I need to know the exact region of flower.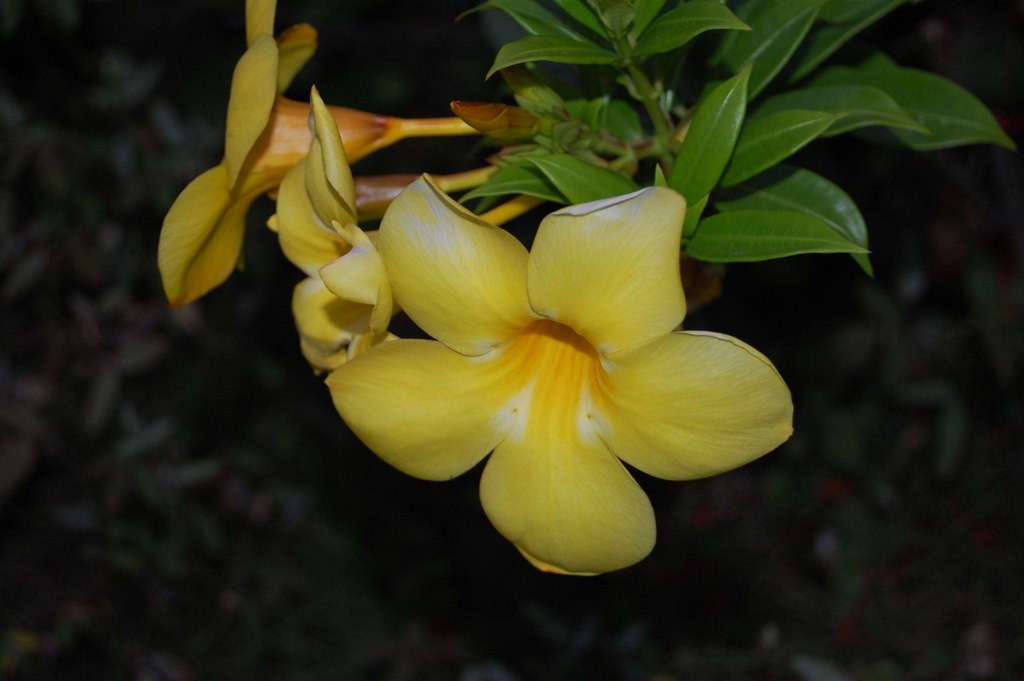
Region: [267, 93, 436, 377].
